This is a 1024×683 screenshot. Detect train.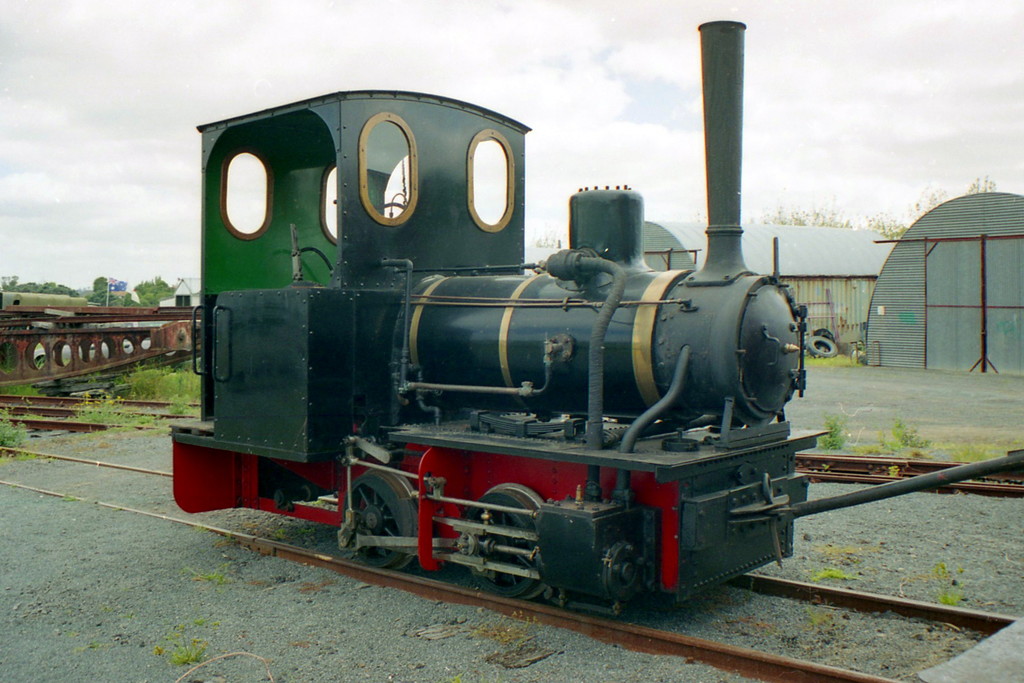
167/6/827/620.
